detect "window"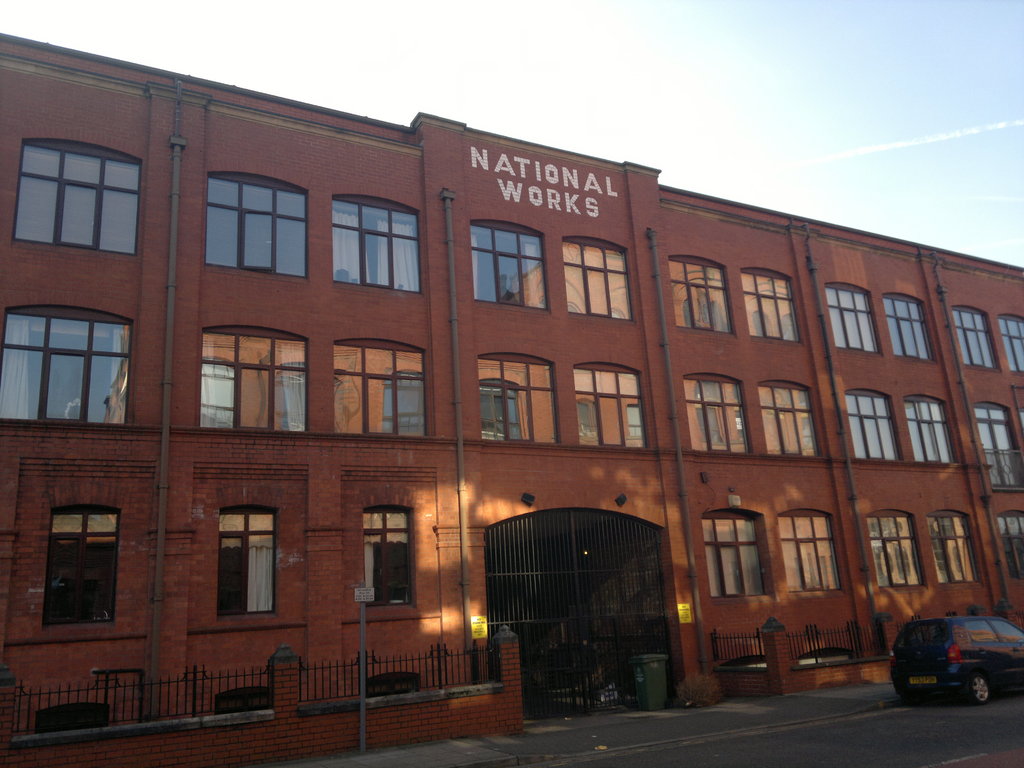
detection(197, 328, 315, 425)
